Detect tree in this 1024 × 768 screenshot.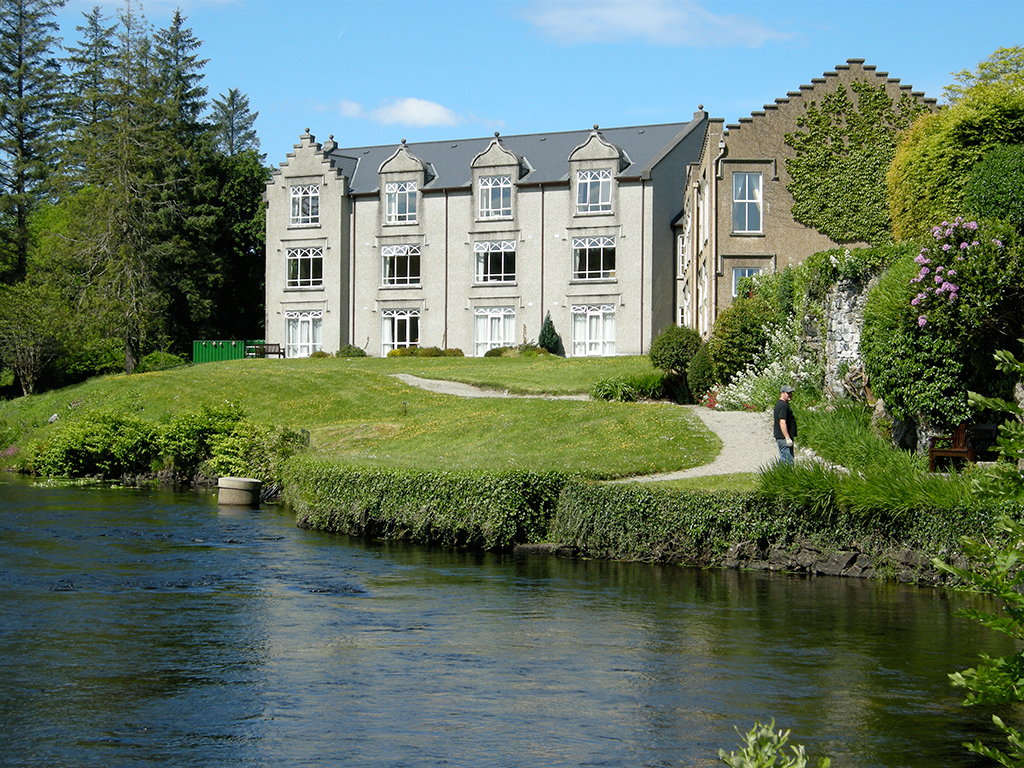
Detection: (126, 1, 206, 351).
